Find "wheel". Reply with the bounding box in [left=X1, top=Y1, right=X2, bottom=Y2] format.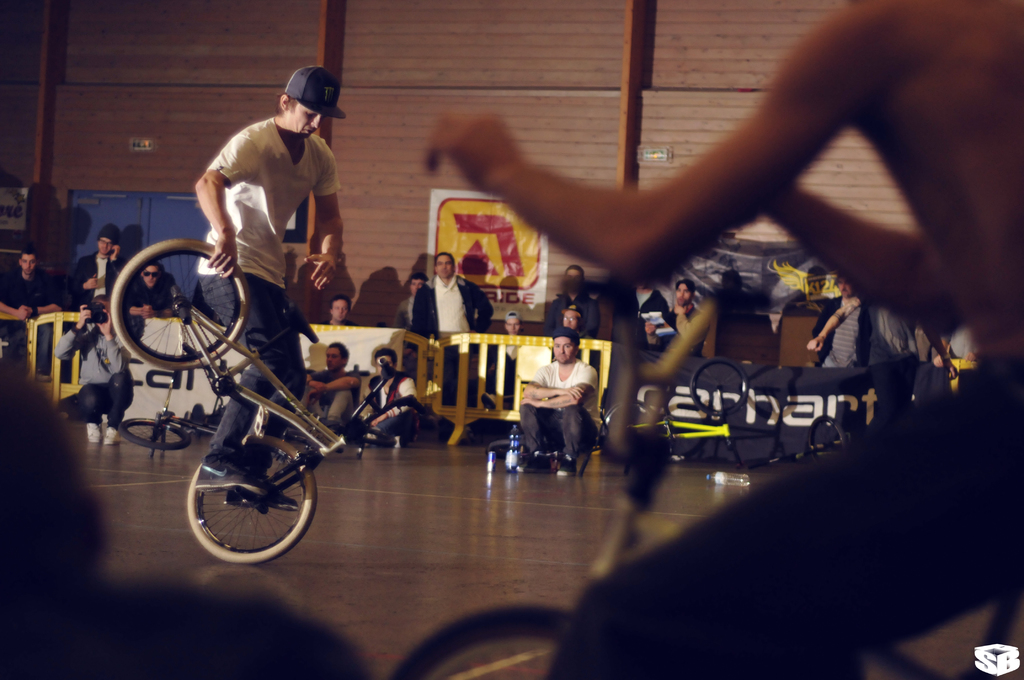
[left=808, top=415, right=846, bottom=460].
